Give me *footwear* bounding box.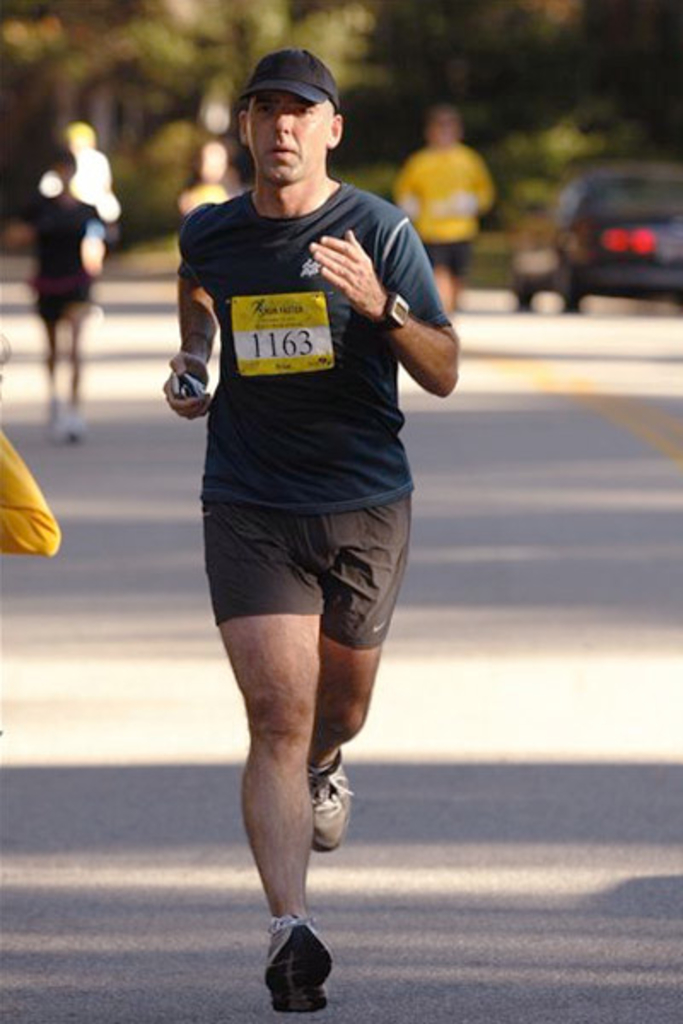
[258,913,331,1015].
